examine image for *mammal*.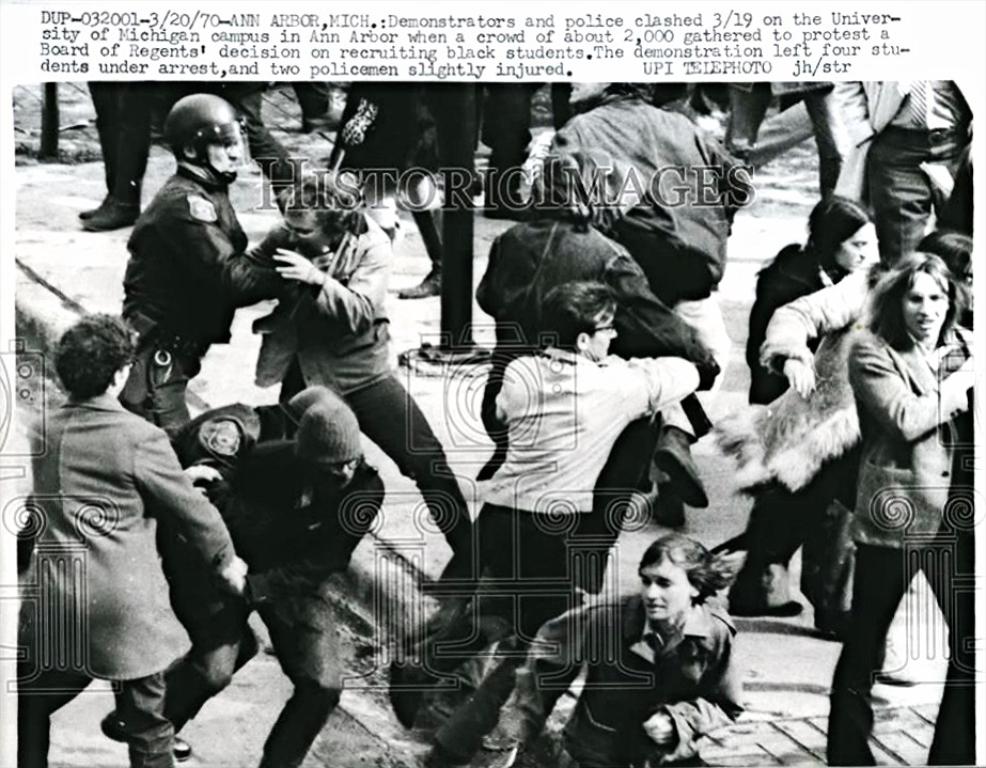
Examination result: (left=471, top=154, right=709, bottom=584).
